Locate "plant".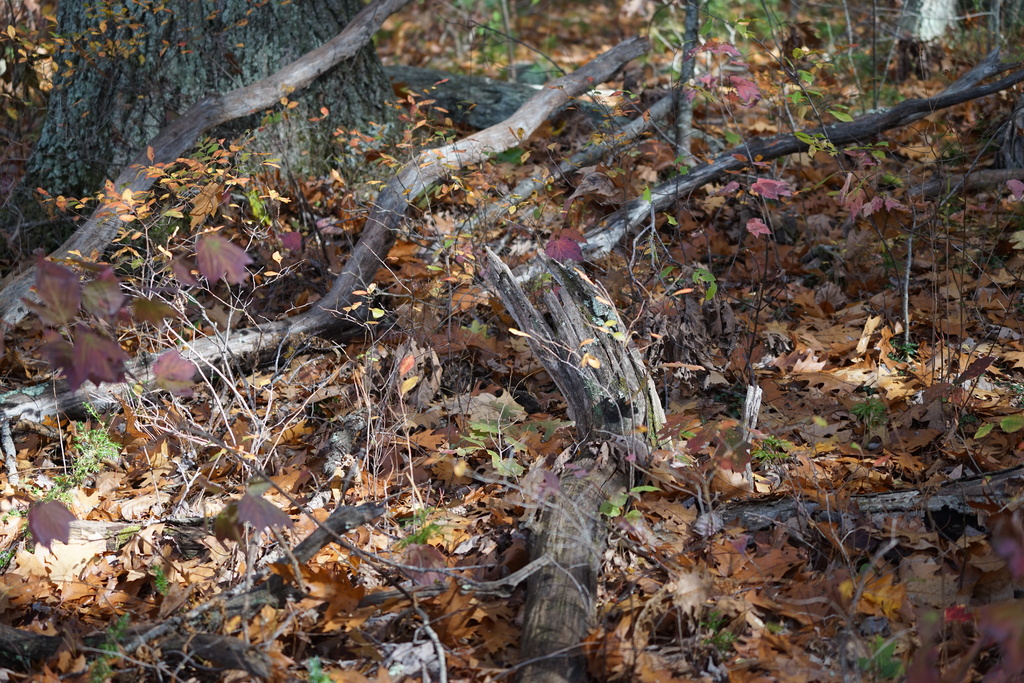
Bounding box: <region>783, 35, 927, 297</region>.
